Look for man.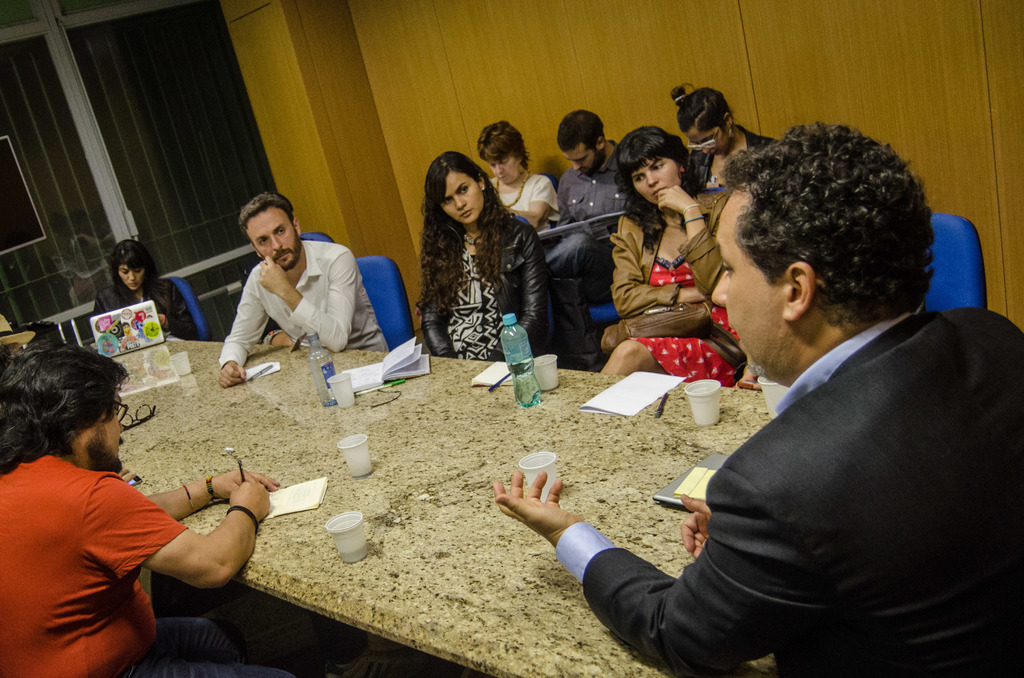
Found: box=[492, 118, 1023, 675].
